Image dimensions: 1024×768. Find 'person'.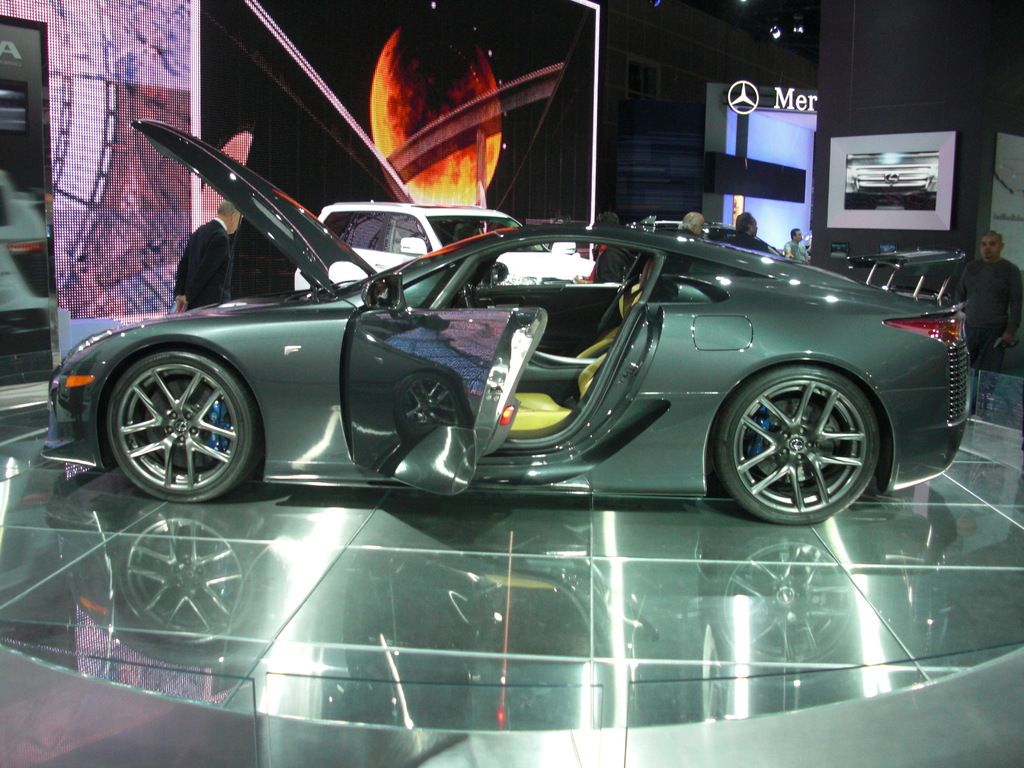
{"left": 682, "top": 204, "right": 703, "bottom": 239}.
